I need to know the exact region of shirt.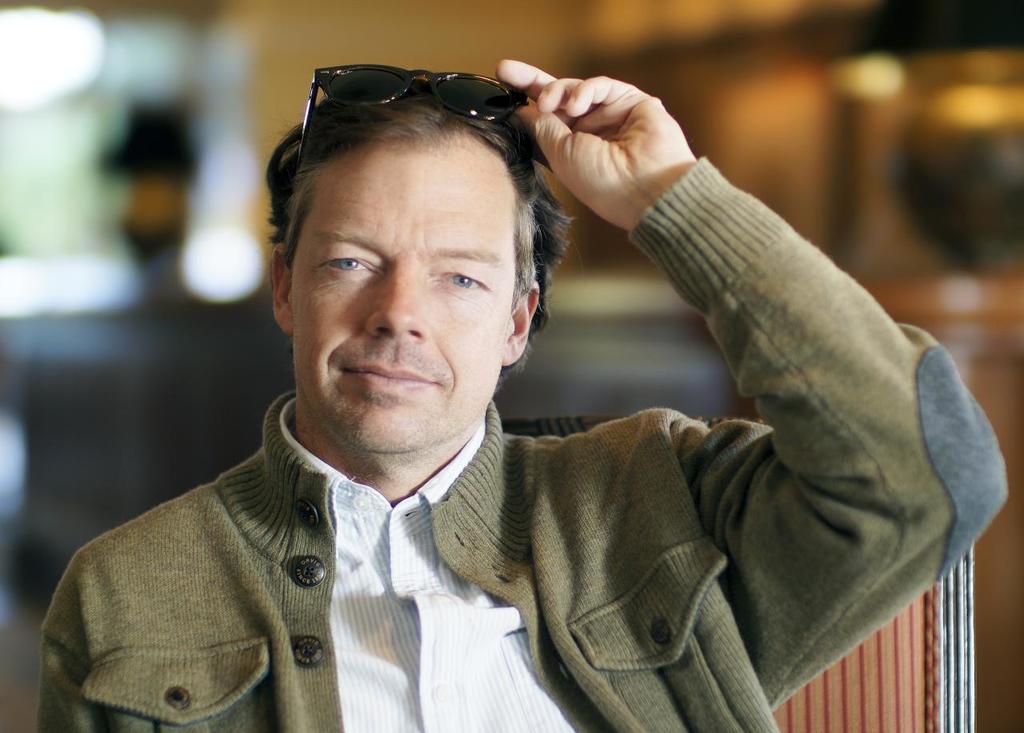
Region: 30/148/1013/732.
